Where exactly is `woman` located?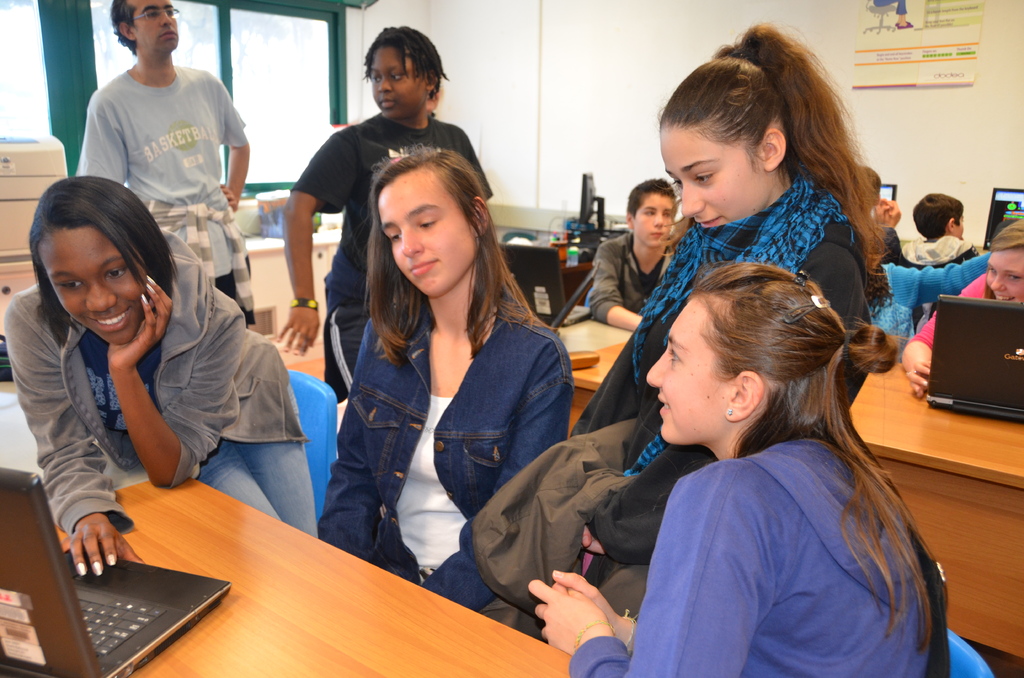
Its bounding box is select_region(312, 141, 572, 614).
